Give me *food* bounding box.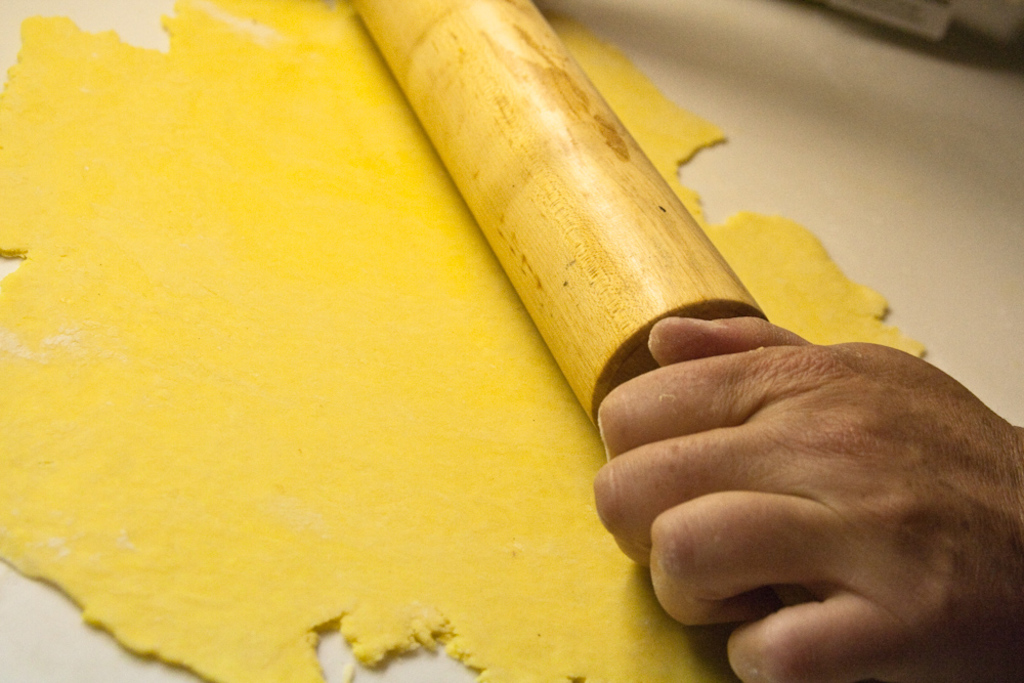
<region>0, 0, 922, 682</region>.
